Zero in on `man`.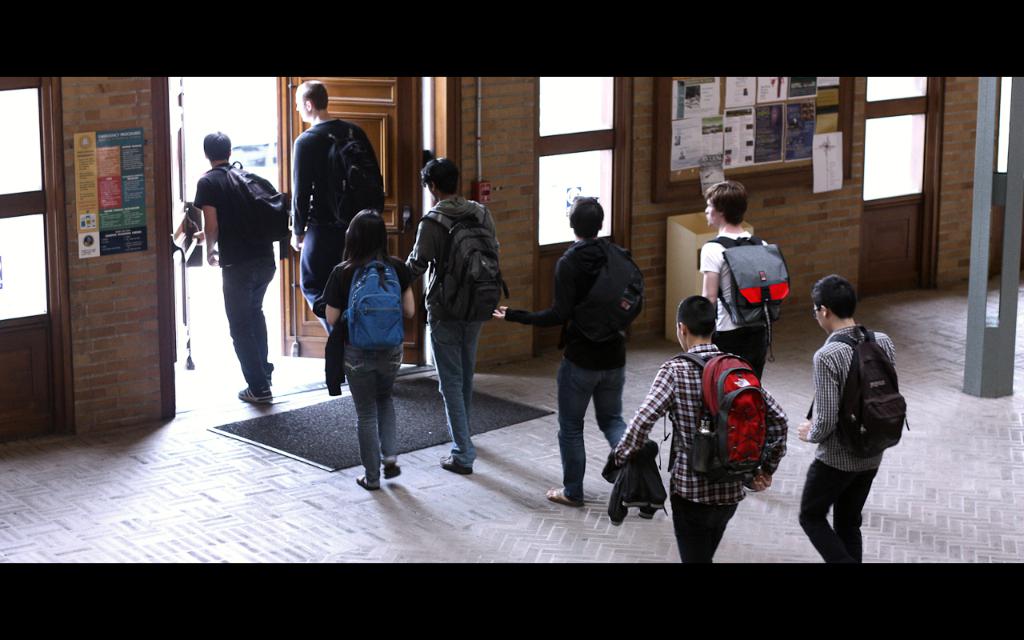
Zeroed in: detection(493, 193, 646, 506).
